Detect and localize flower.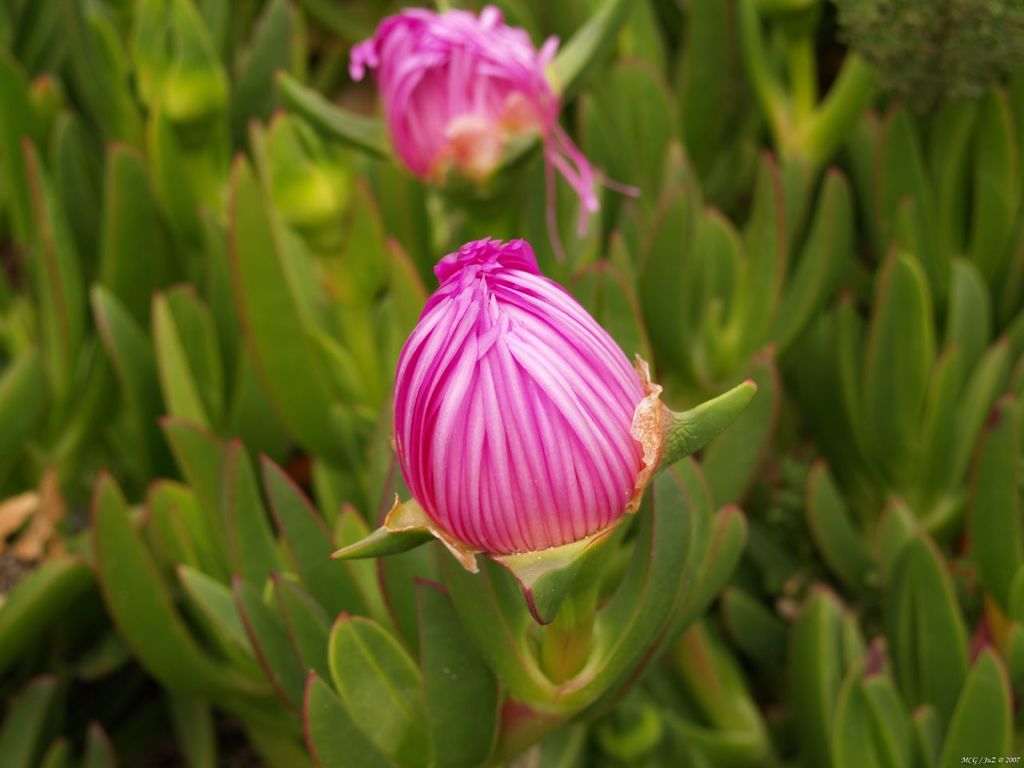
Localized at (left=372, top=230, right=698, bottom=583).
